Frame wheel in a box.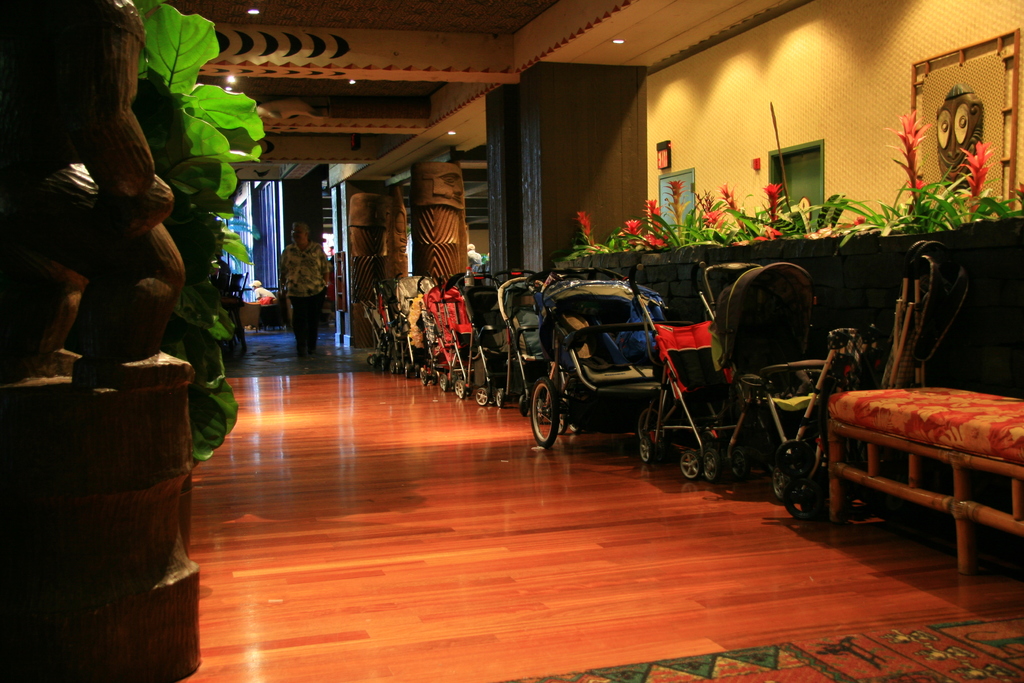
x1=475, y1=389, x2=490, y2=406.
